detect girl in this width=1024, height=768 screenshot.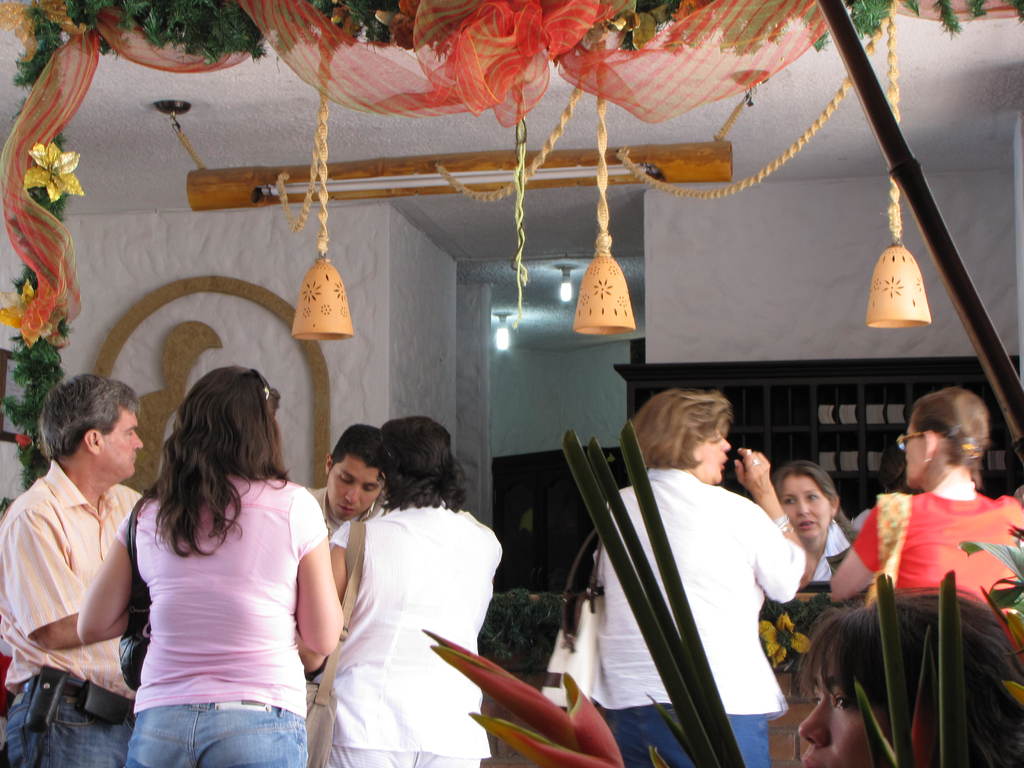
Detection: left=74, top=365, right=346, bottom=767.
